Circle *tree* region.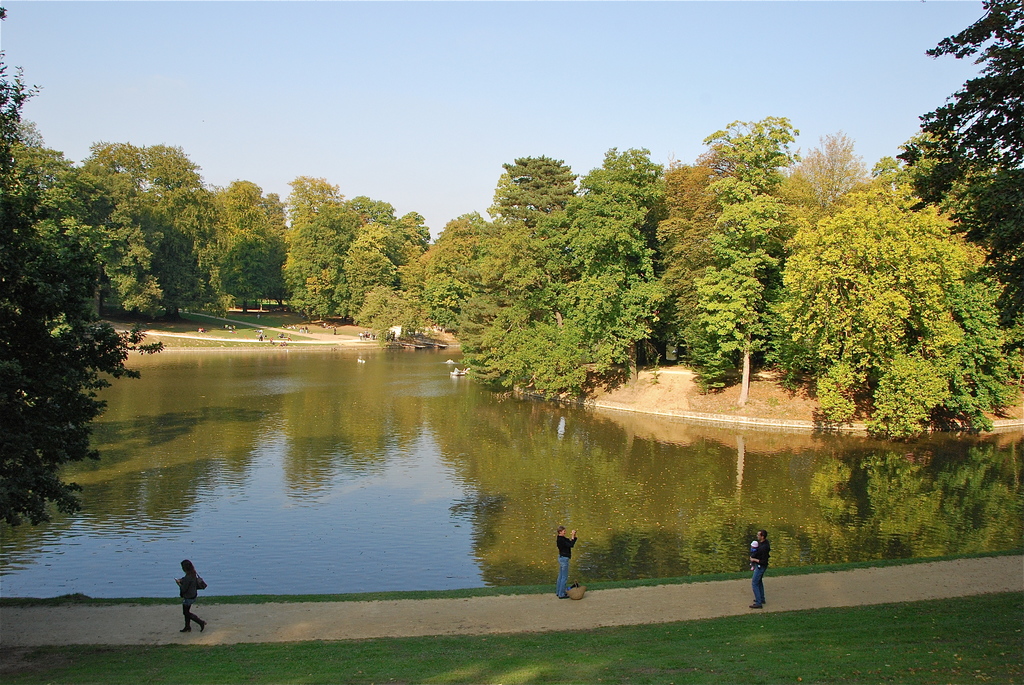
Region: select_region(485, 145, 584, 227).
